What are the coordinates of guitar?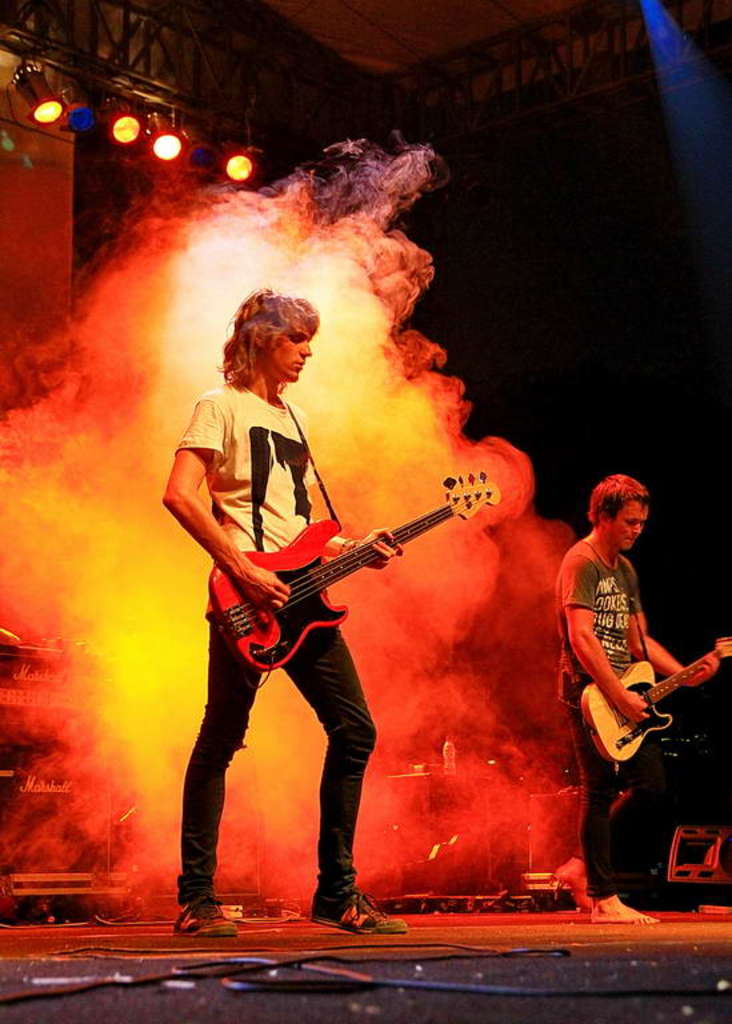
207:469:499:673.
